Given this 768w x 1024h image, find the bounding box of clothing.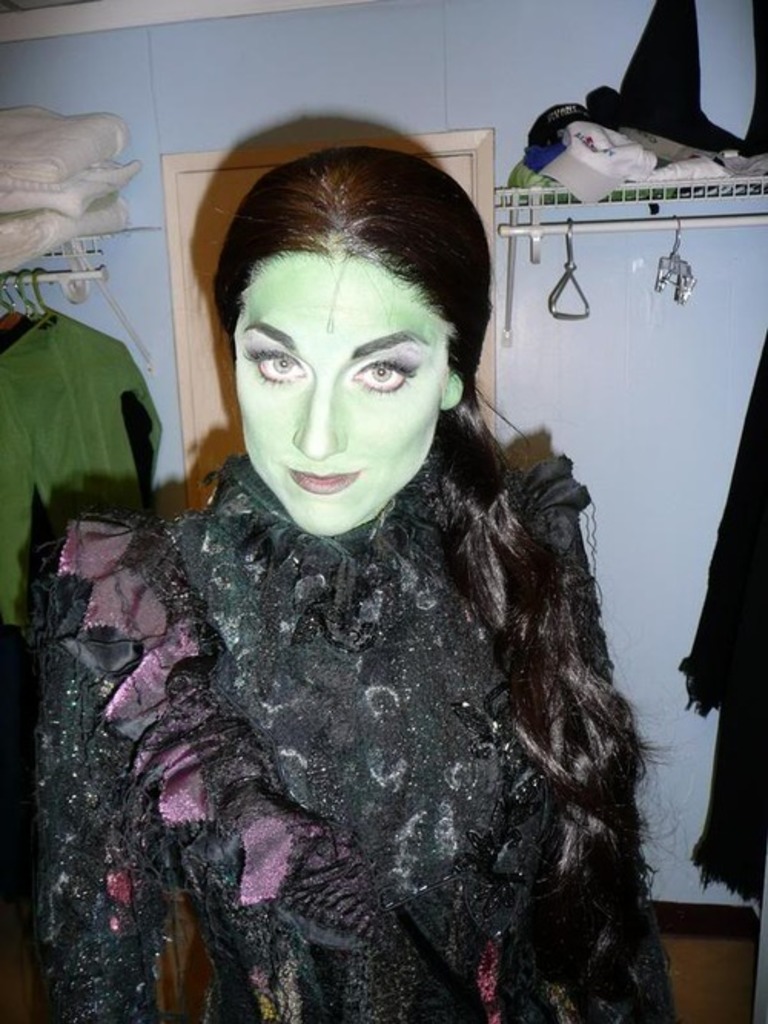
detection(65, 368, 679, 1023).
